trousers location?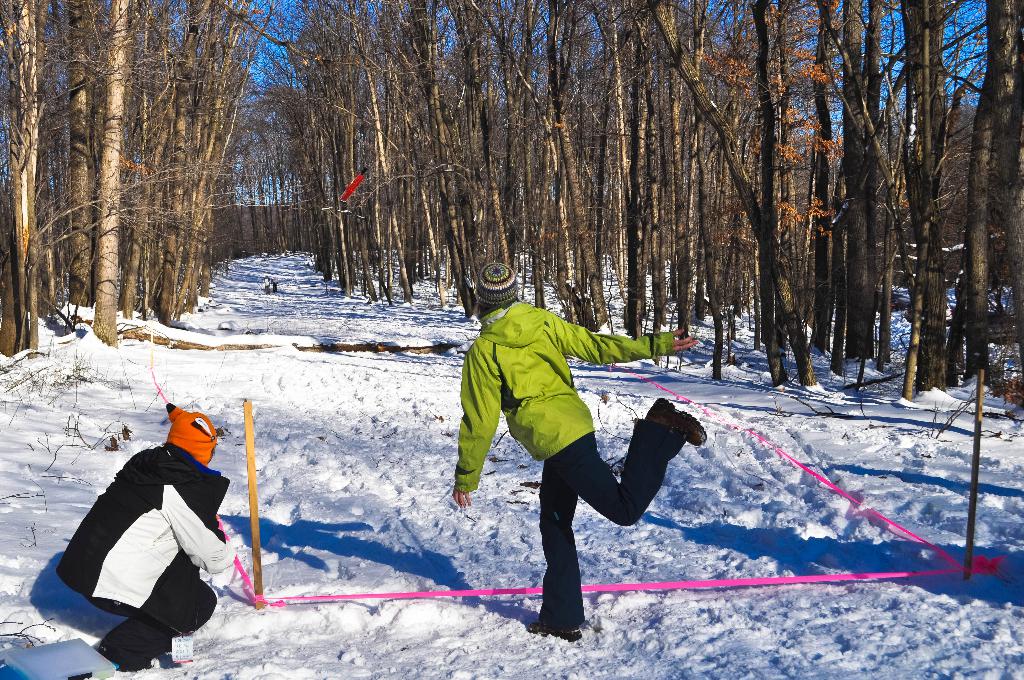
select_region(79, 579, 220, 670)
